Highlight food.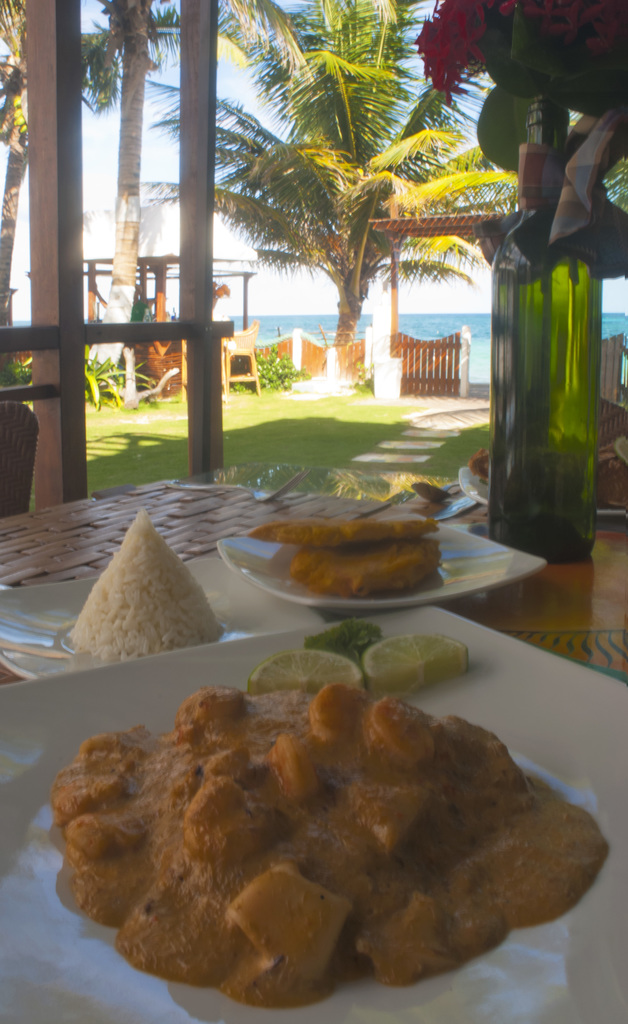
Highlighted region: (left=288, top=535, right=444, bottom=605).
